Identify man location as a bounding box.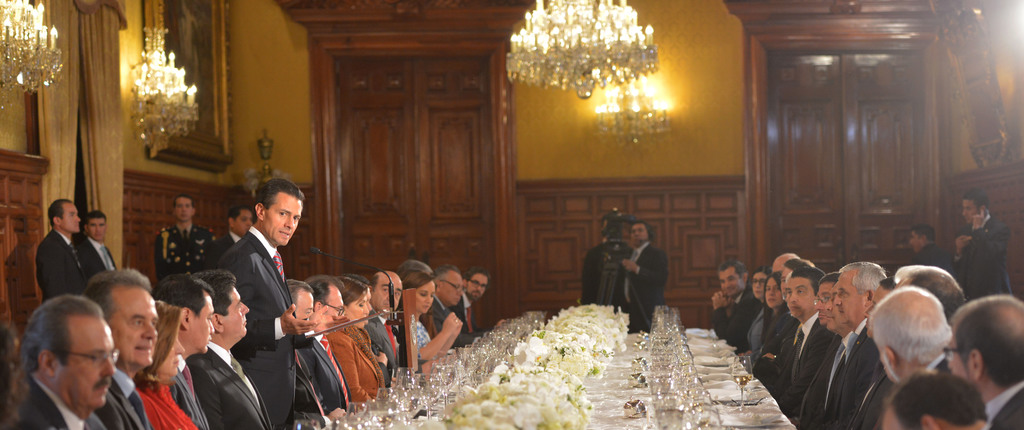
366/269/420/388.
